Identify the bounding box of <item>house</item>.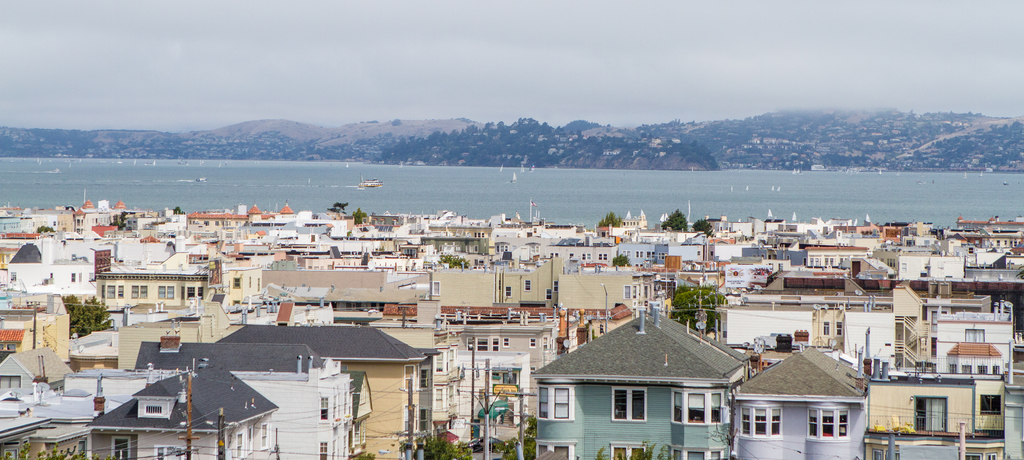
bbox=(83, 355, 275, 459).
